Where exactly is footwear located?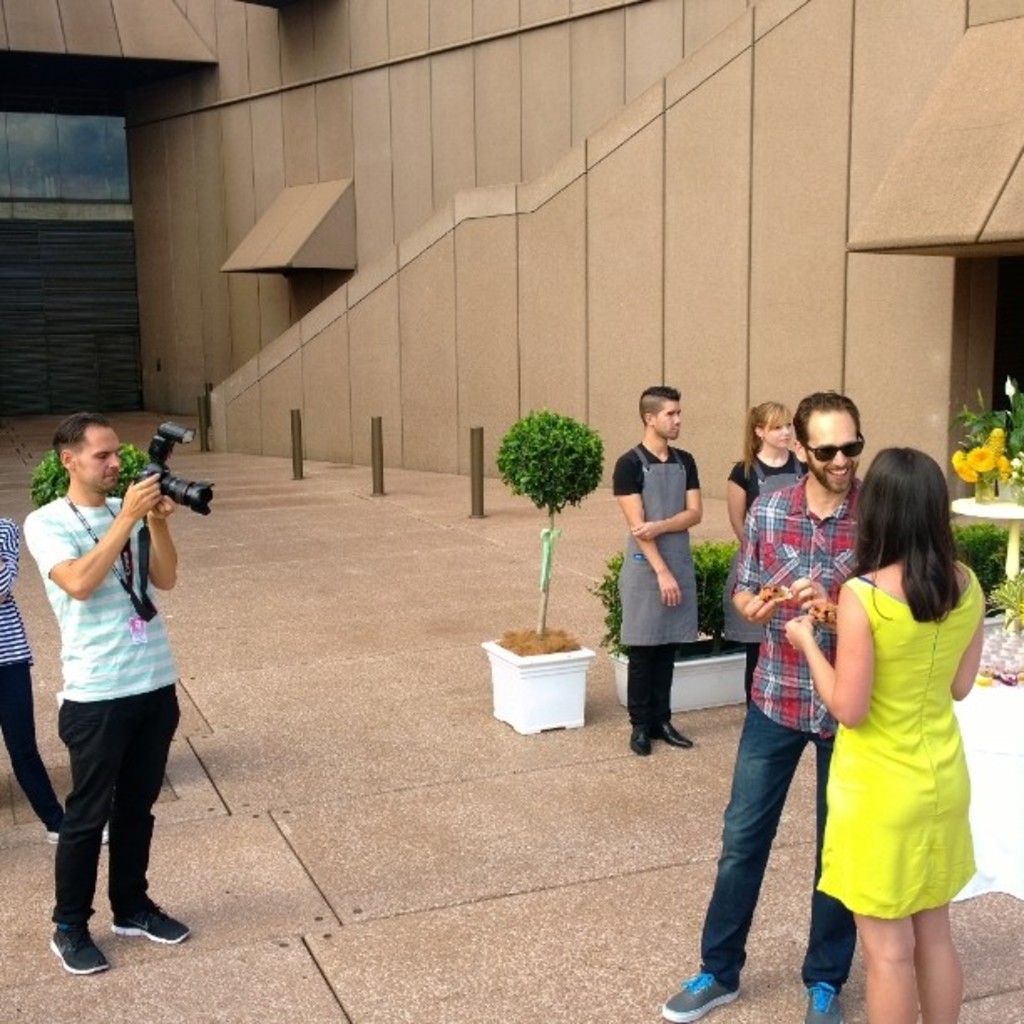
Its bounding box is l=49, t=917, r=114, b=969.
